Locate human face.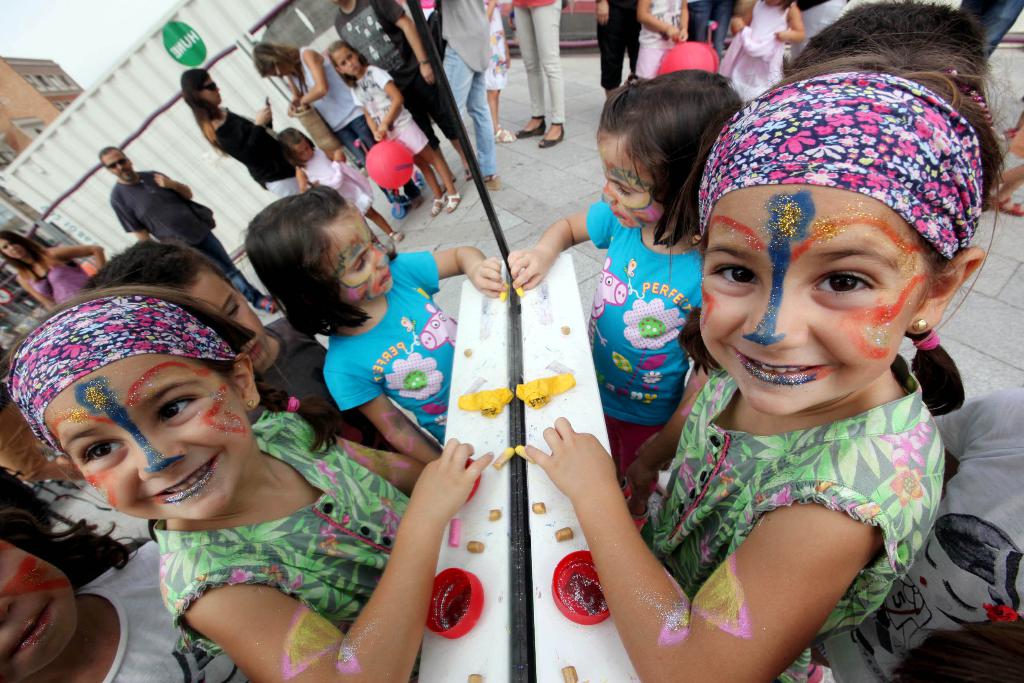
Bounding box: box(331, 47, 361, 80).
